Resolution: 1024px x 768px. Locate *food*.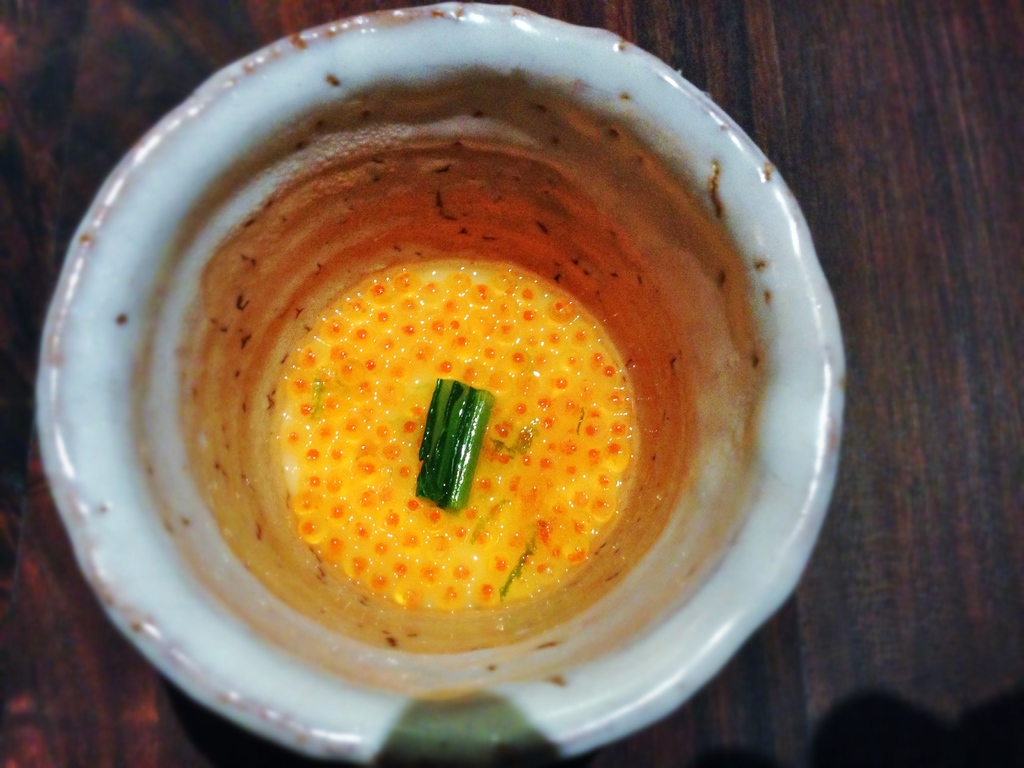
locate(267, 220, 655, 616).
